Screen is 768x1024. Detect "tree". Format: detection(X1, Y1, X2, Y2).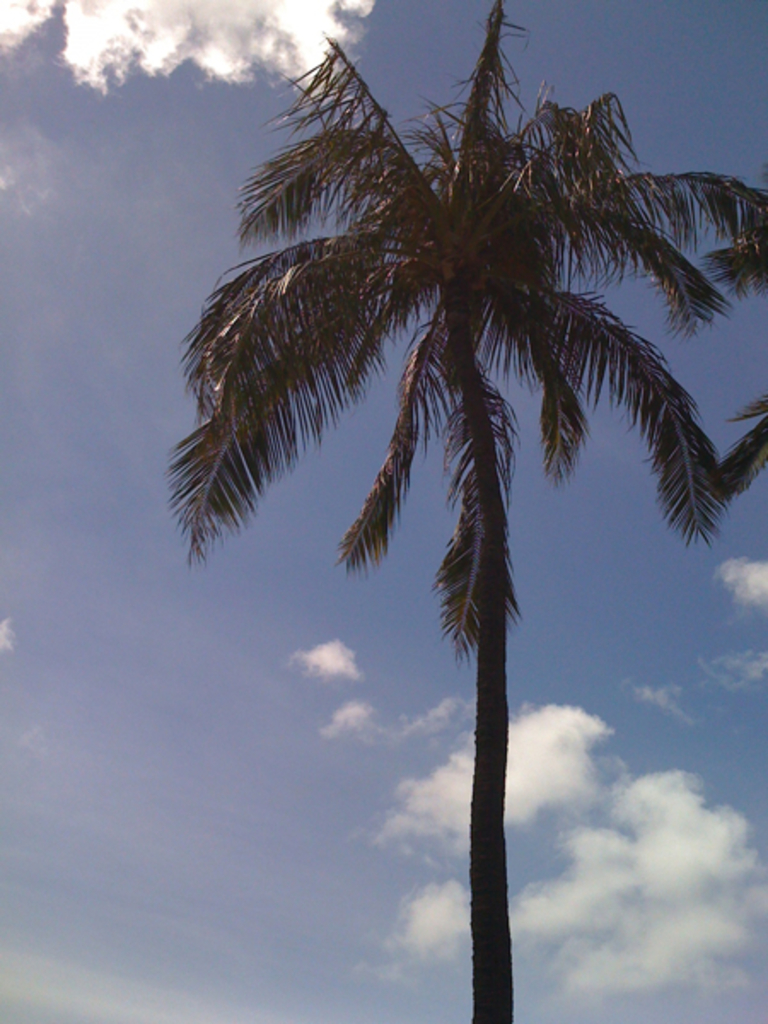
detection(157, 0, 766, 1022).
